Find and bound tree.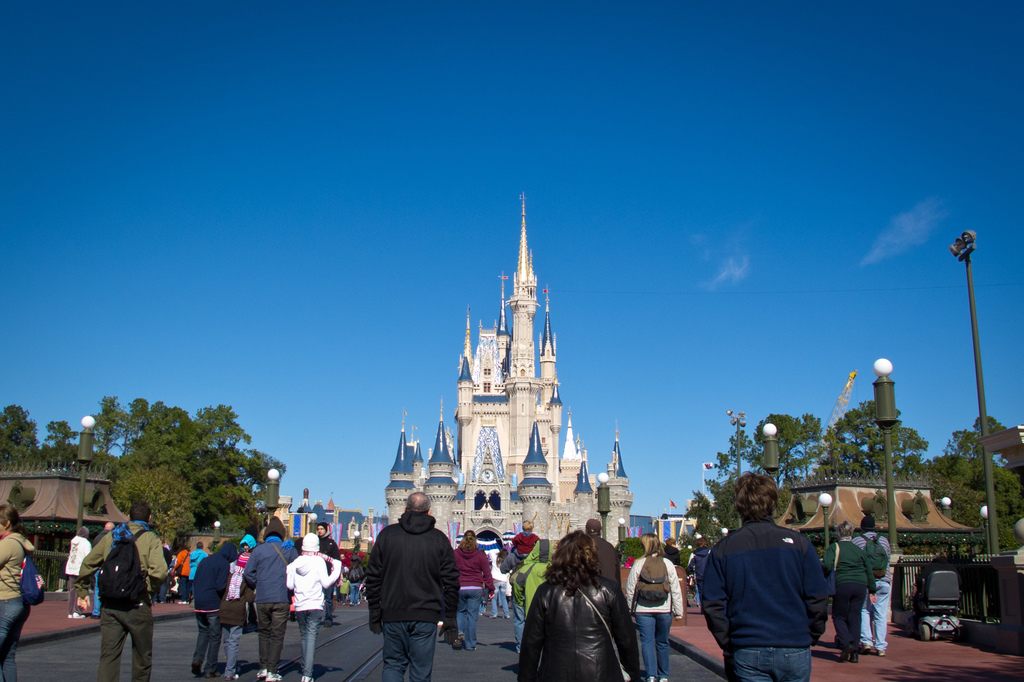
Bound: BBox(726, 413, 835, 530).
